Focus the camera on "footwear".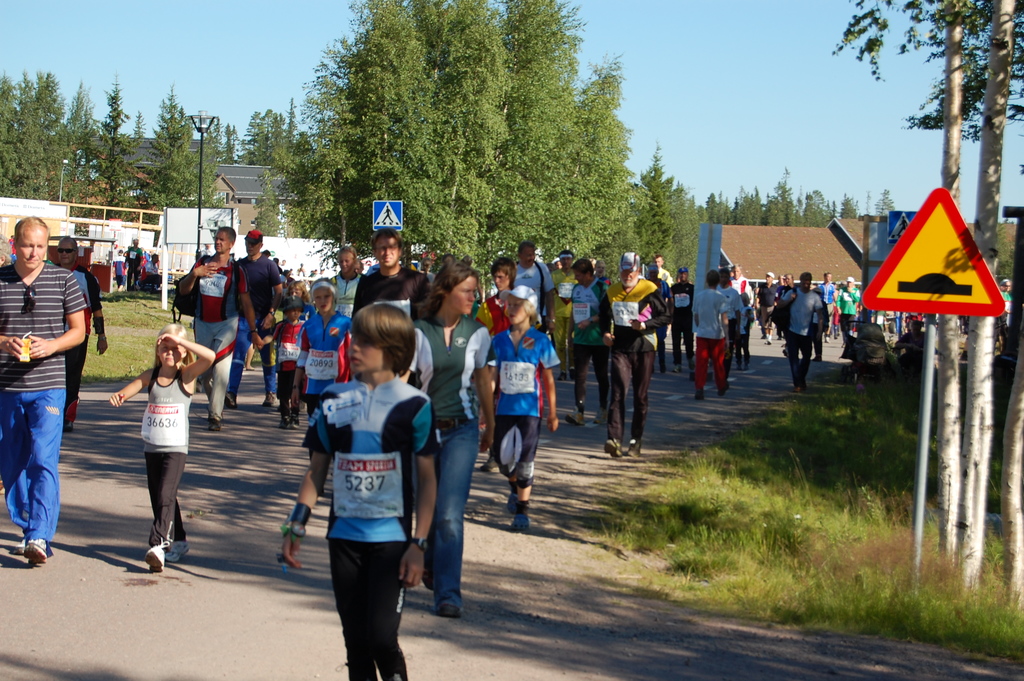
Focus region: detection(694, 390, 704, 404).
